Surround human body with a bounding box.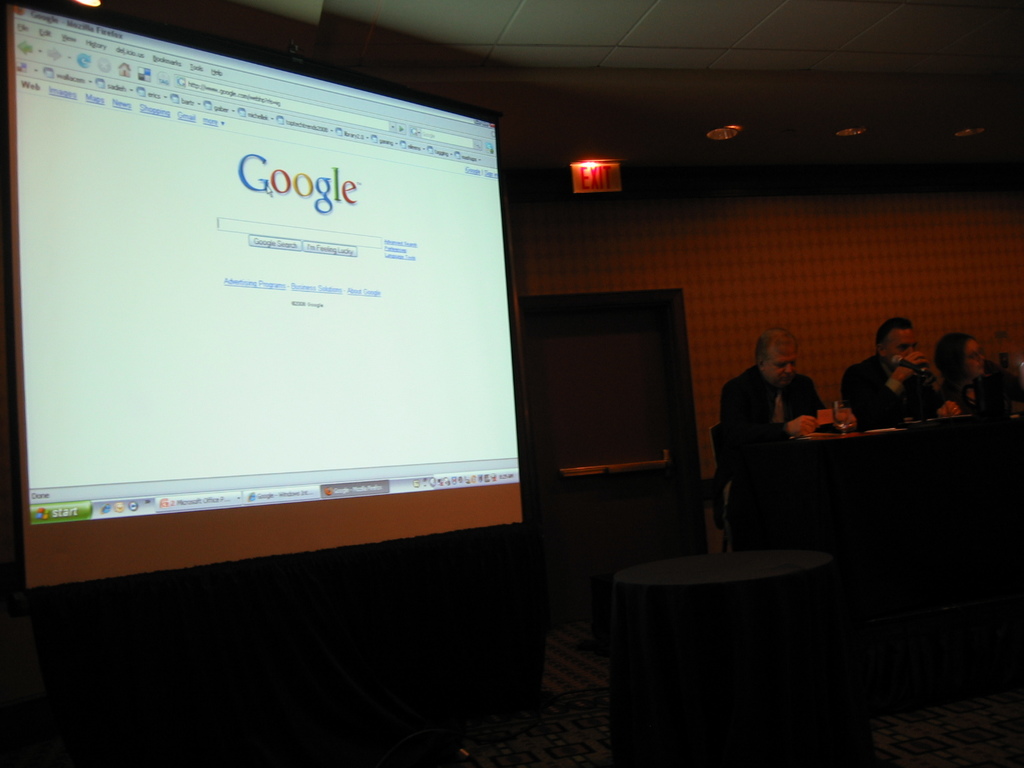
{"x1": 717, "y1": 363, "x2": 853, "y2": 524}.
